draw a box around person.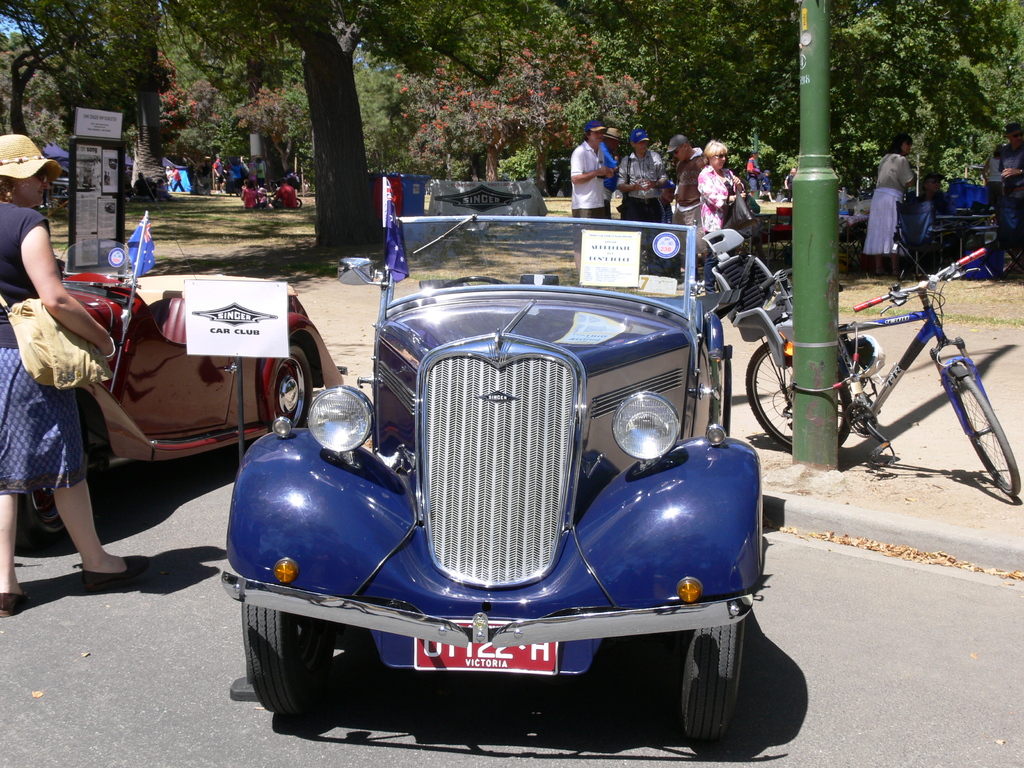
l=697, t=141, r=750, b=293.
